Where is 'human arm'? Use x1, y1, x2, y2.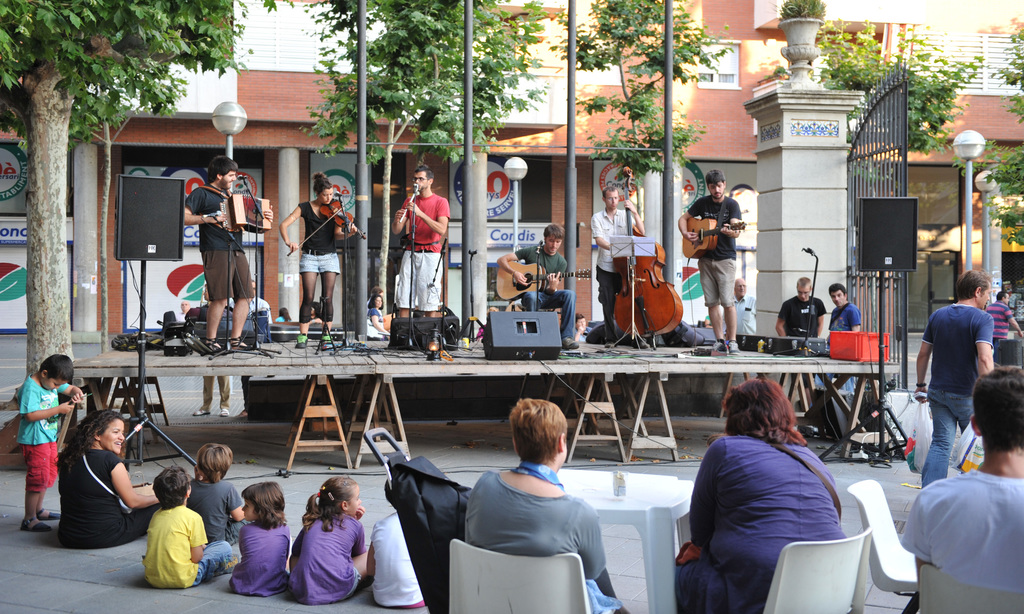
907, 316, 945, 416.
